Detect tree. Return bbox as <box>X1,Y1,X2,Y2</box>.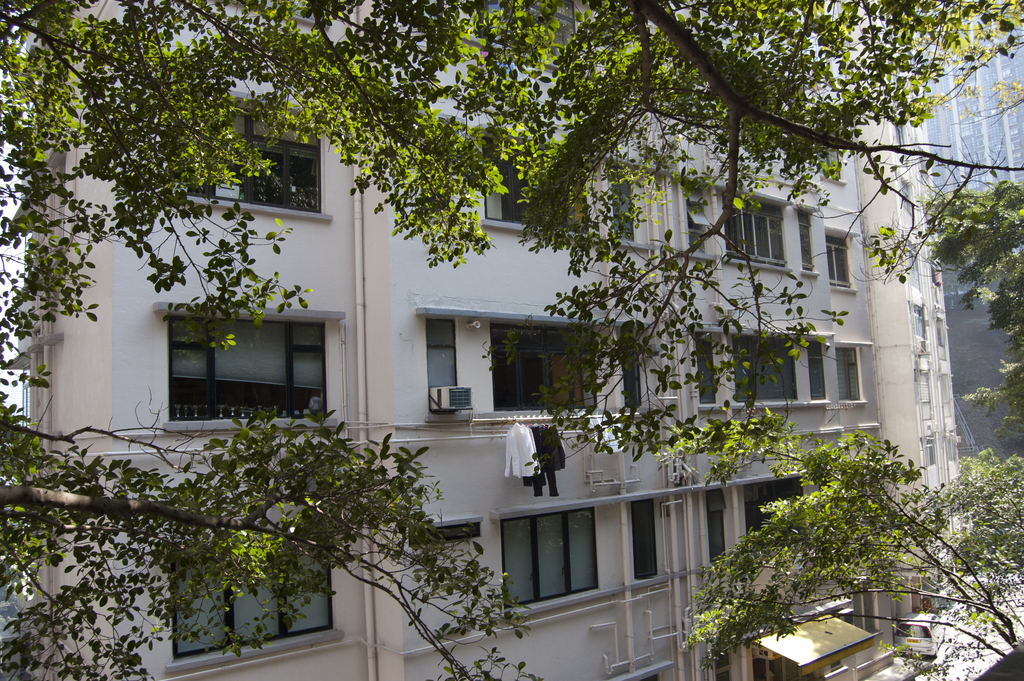
<box>911,121,1023,373</box>.
